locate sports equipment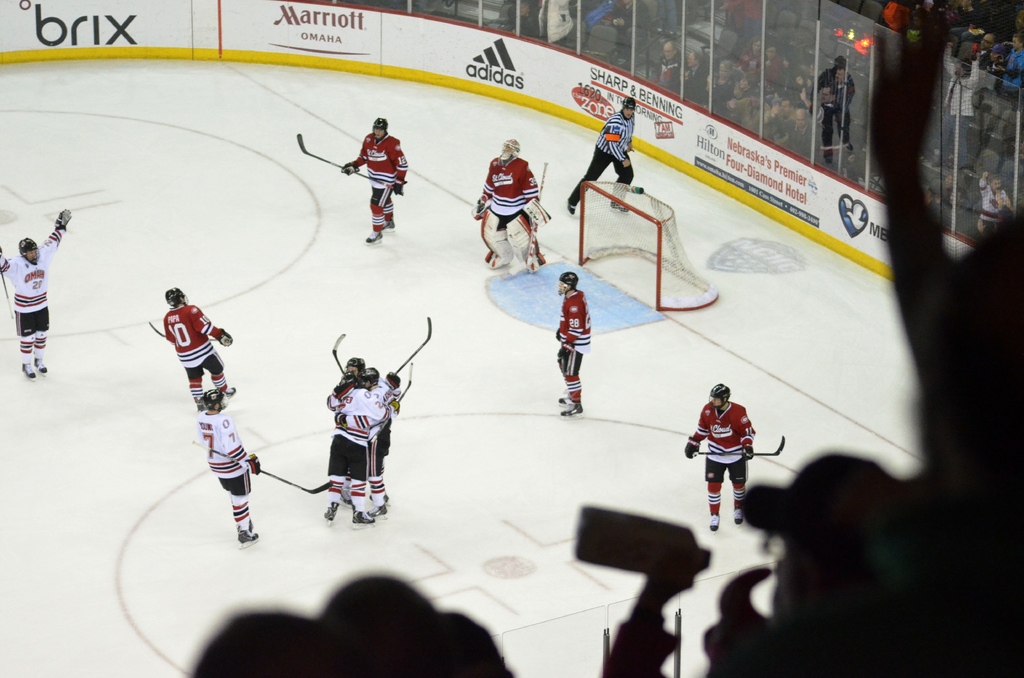
region(495, 136, 521, 164)
